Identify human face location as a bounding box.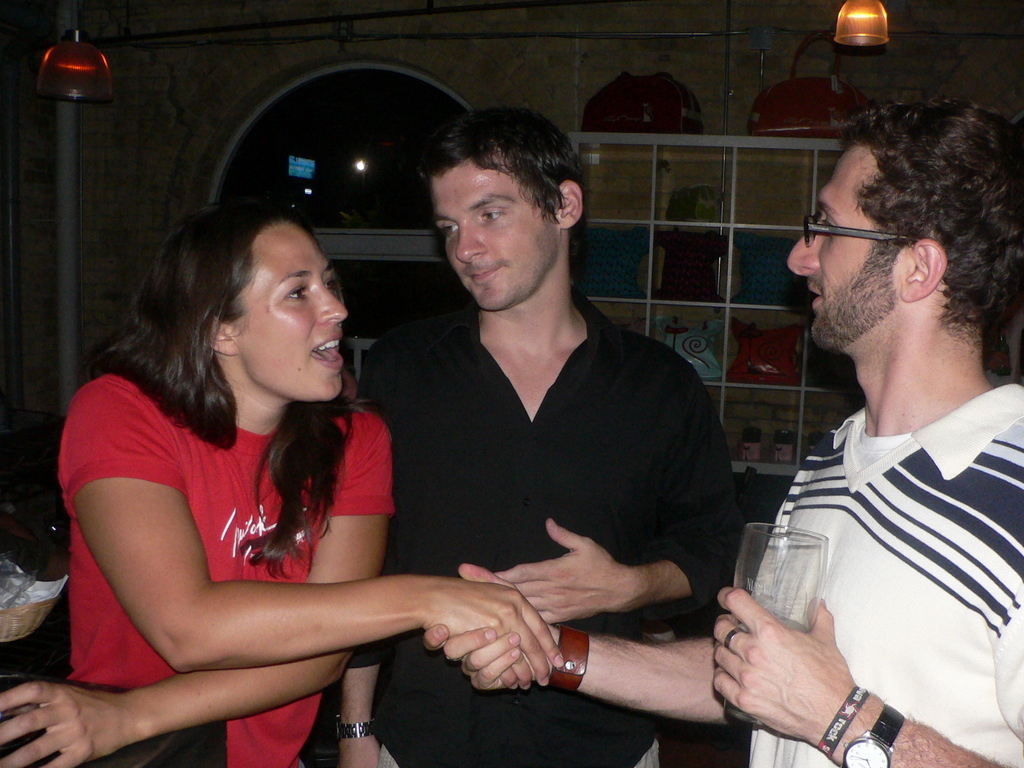
bbox=[169, 206, 352, 416].
